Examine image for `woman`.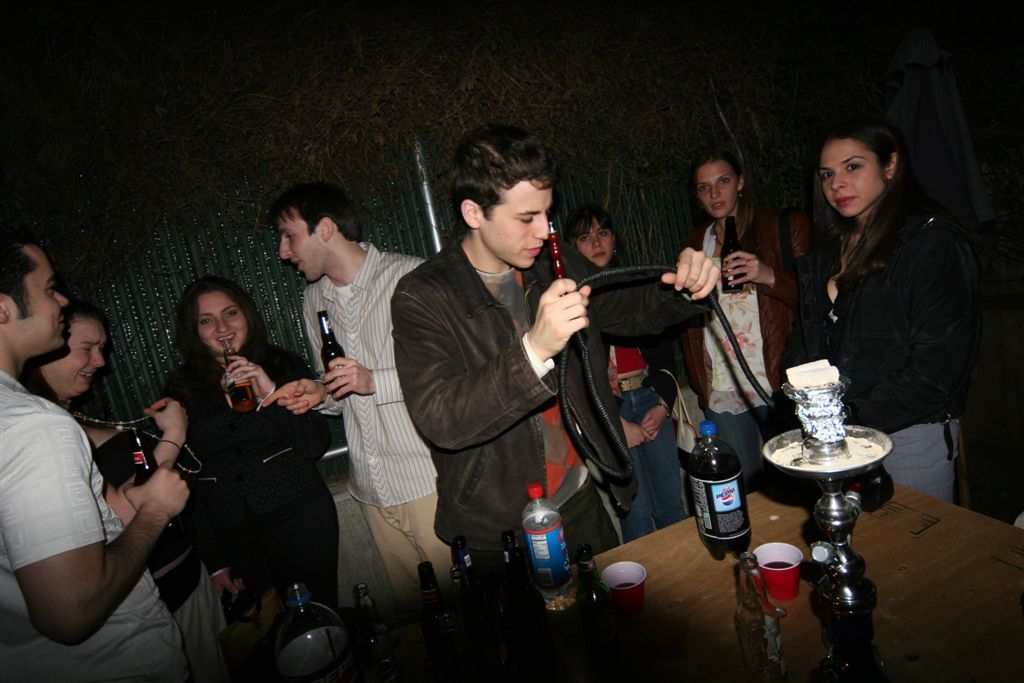
Examination result: 790,93,981,495.
